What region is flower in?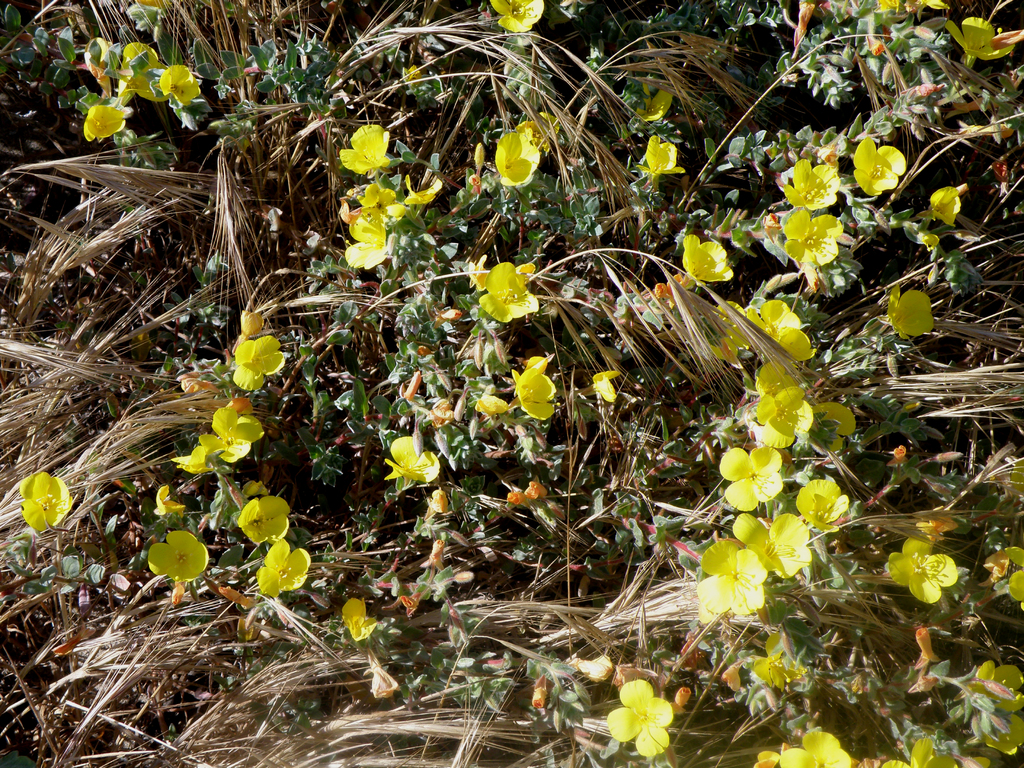
BBox(494, 136, 540, 184).
